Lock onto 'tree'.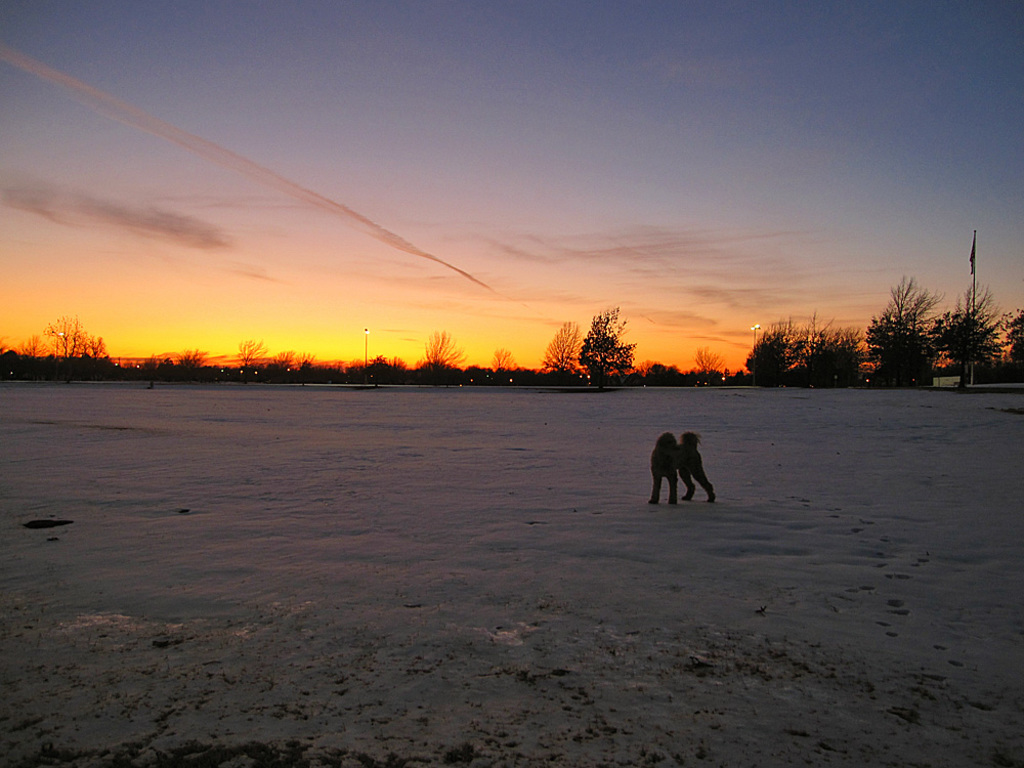
Locked: [860, 262, 948, 391].
